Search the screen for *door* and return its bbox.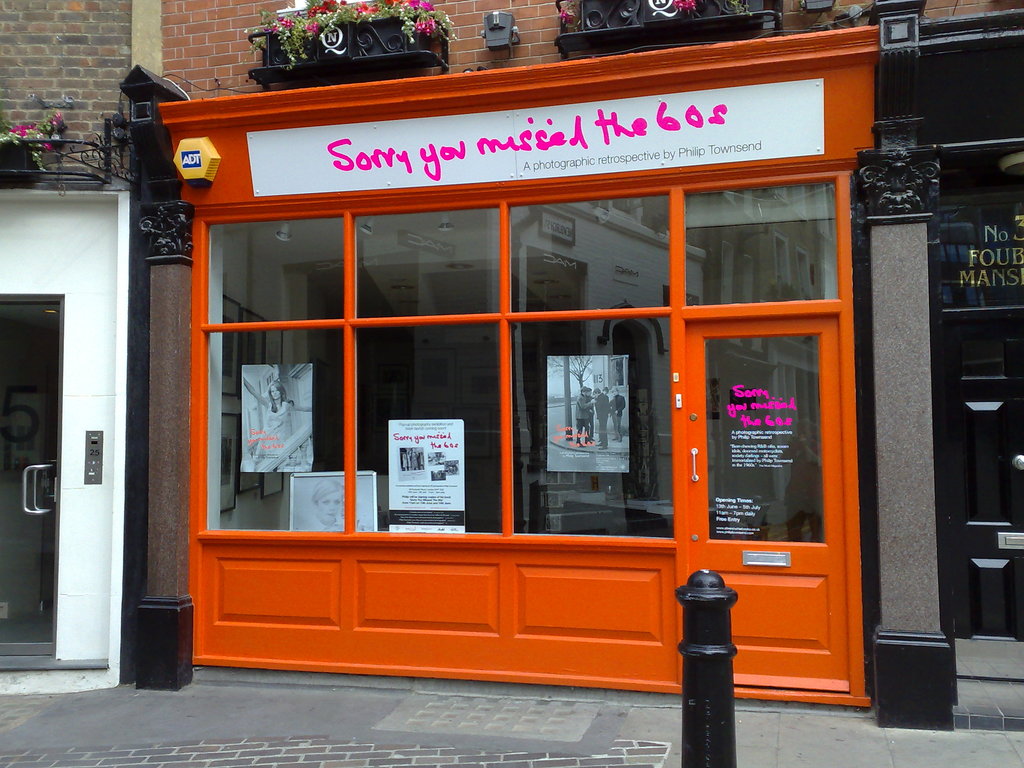
Found: {"x1": 0, "y1": 285, "x2": 60, "y2": 655}.
